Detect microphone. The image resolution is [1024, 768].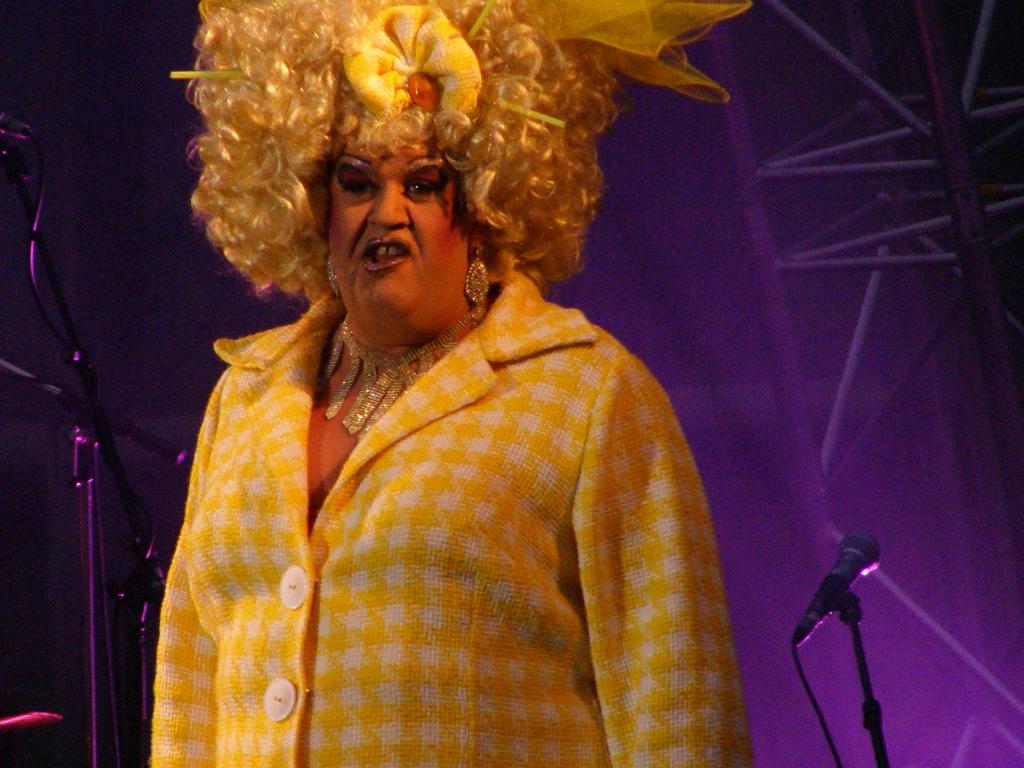
(790,543,905,732).
